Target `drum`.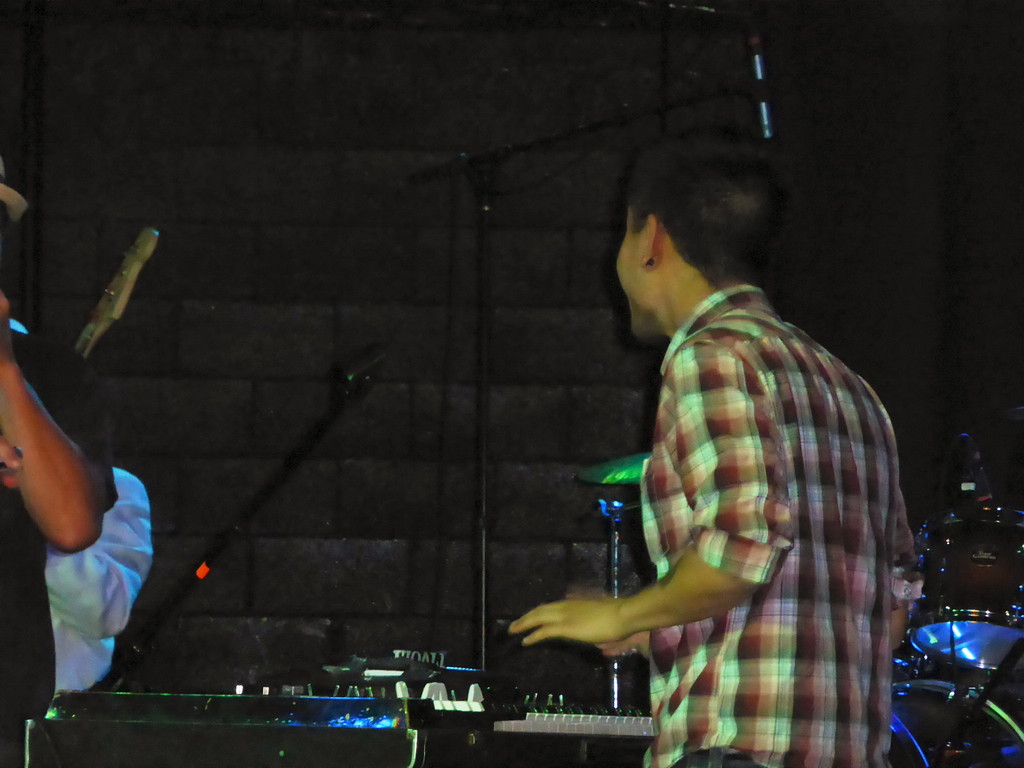
Target region: [x1=907, y1=508, x2=1023, y2=671].
